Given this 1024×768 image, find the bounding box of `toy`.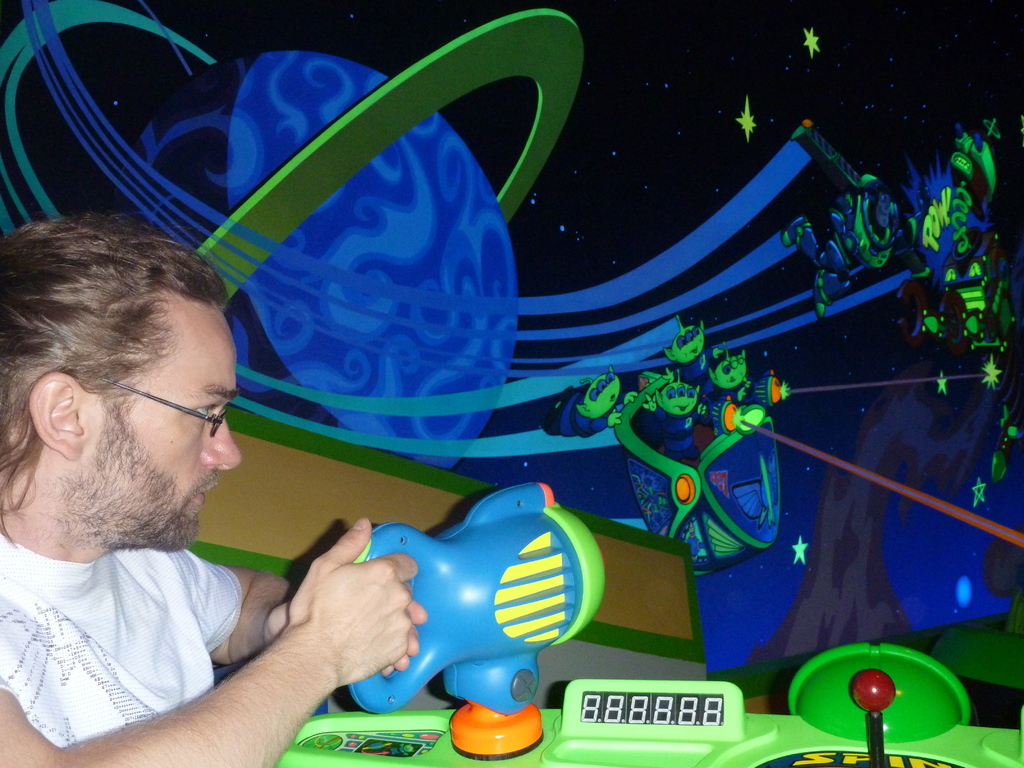
332,467,622,738.
